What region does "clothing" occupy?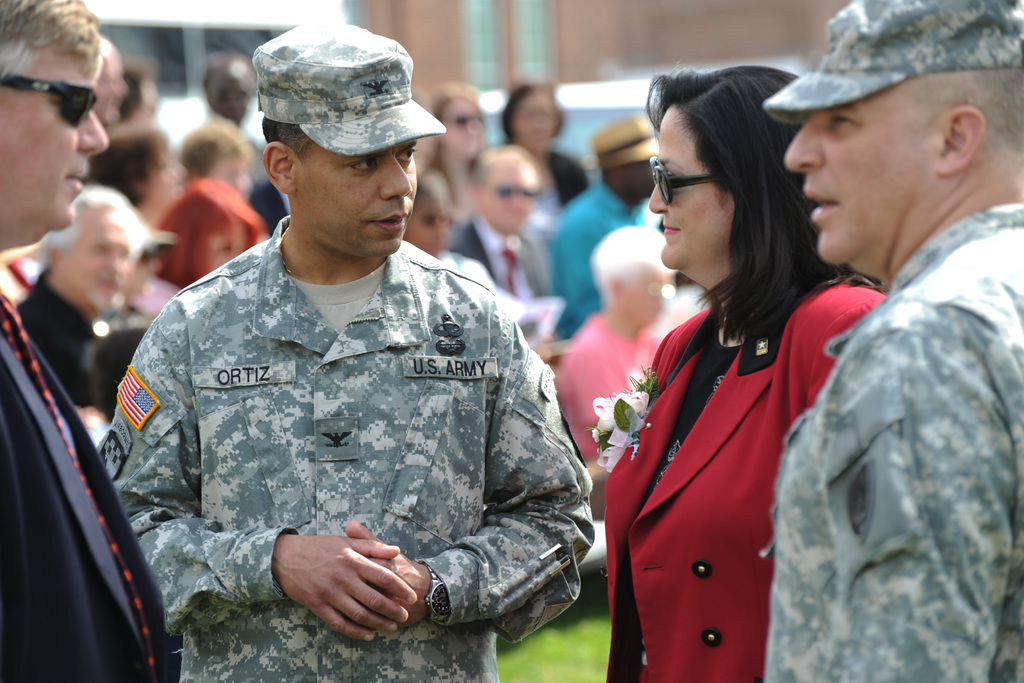
(left=534, top=156, right=594, bottom=205).
